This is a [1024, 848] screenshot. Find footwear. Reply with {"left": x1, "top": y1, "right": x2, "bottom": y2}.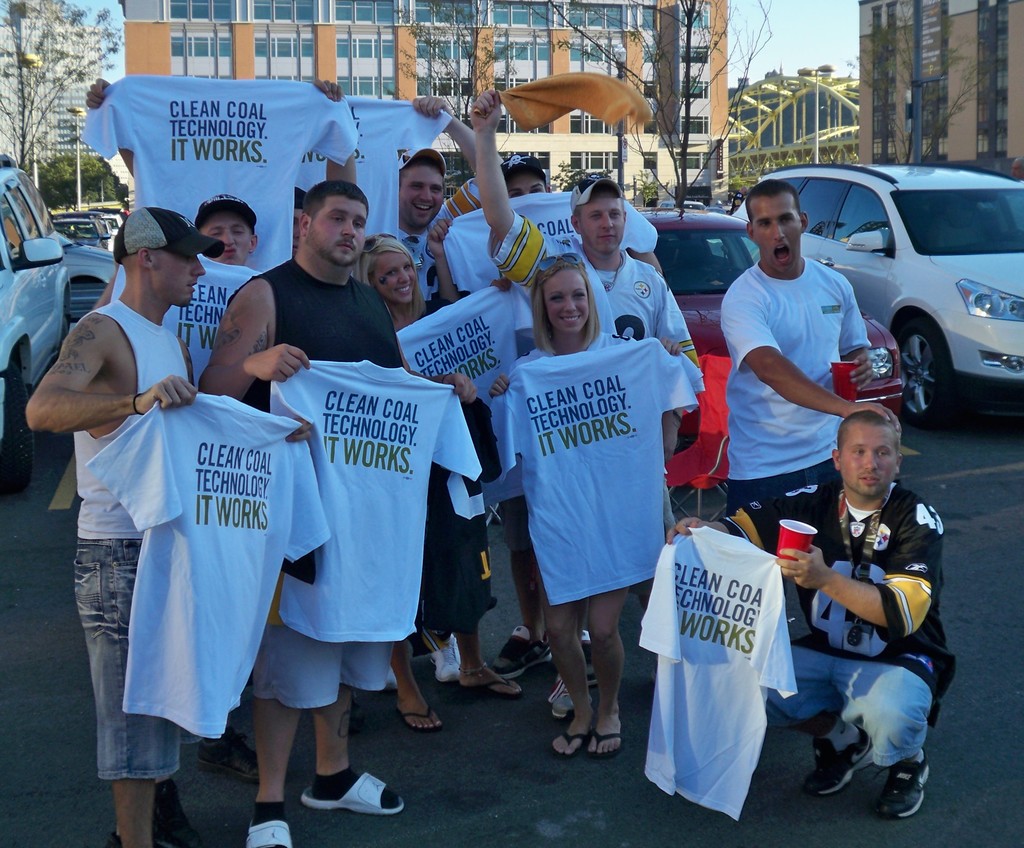
{"left": 462, "top": 675, "right": 525, "bottom": 697}.
